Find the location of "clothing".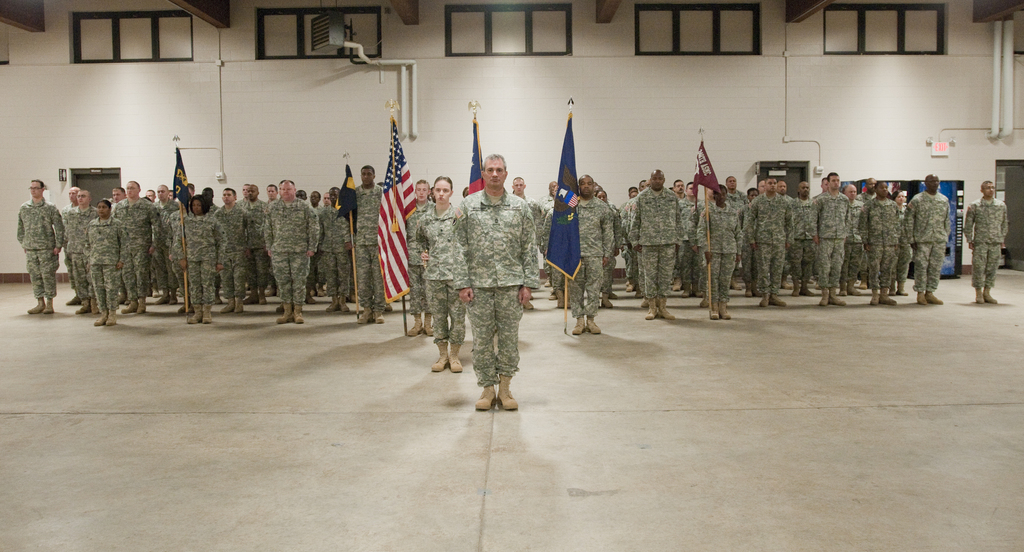
Location: {"left": 735, "top": 200, "right": 749, "bottom": 285}.
